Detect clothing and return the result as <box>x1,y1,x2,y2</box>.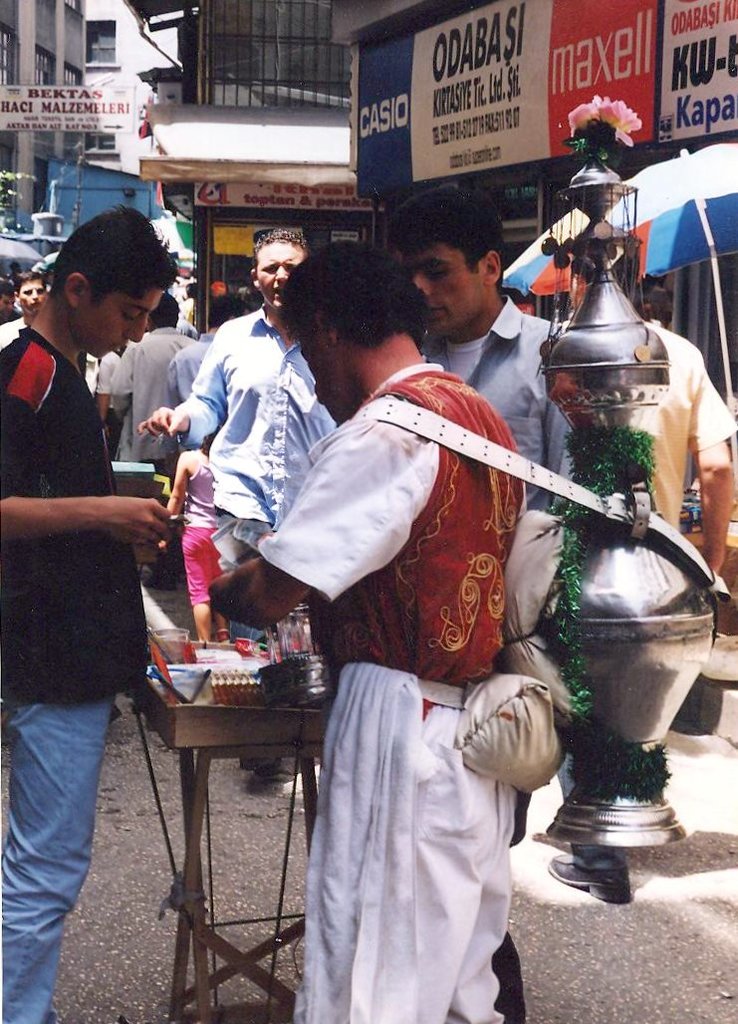
<box>433,298,568,473</box>.
